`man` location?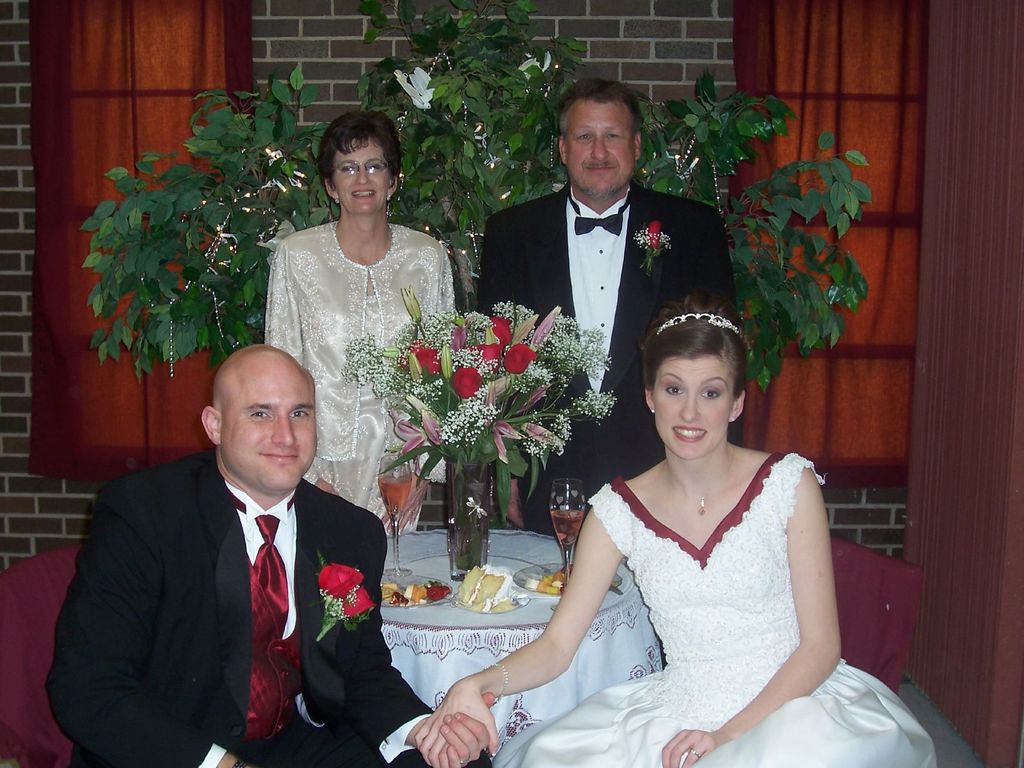
[x1=471, y1=77, x2=751, y2=561]
